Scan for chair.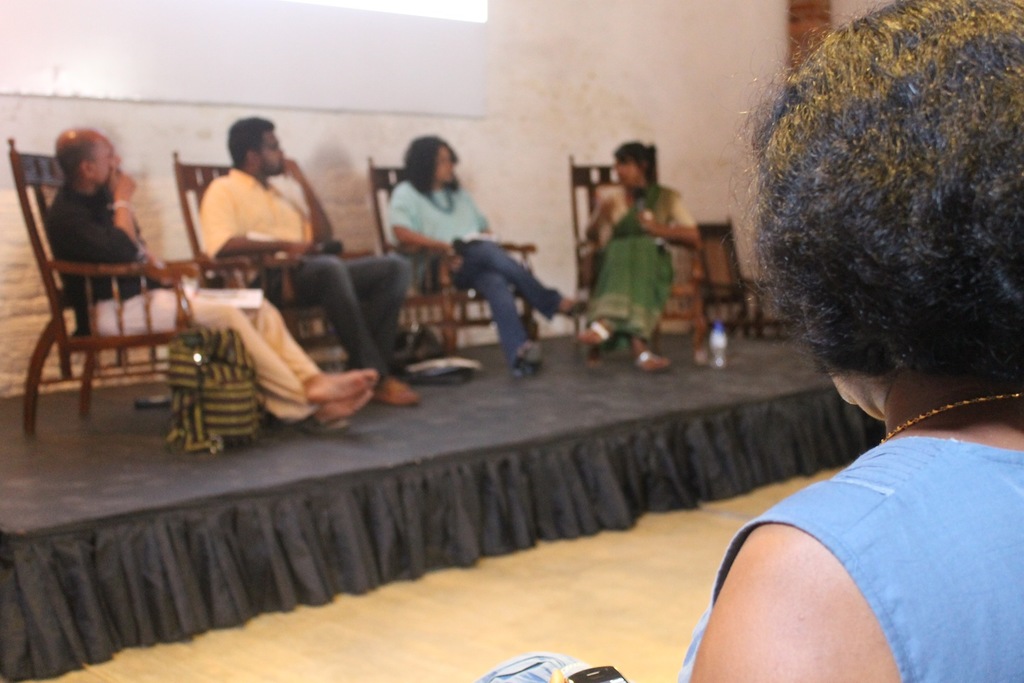
Scan result: (565, 152, 708, 367).
